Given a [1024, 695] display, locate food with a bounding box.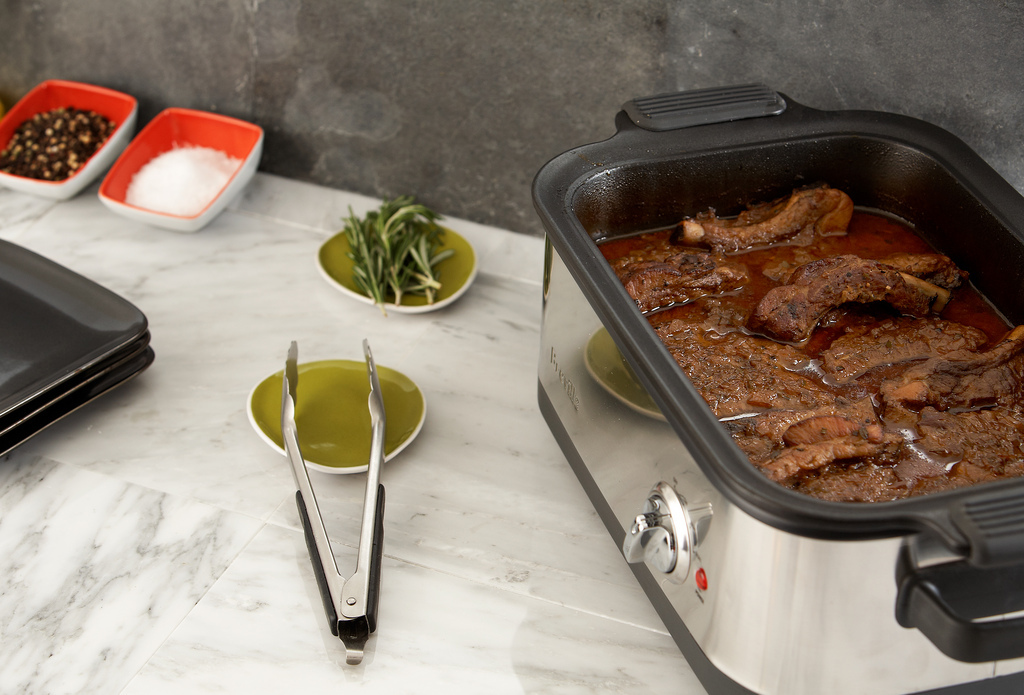
Located: select_region(581, 151, 975, 528).
